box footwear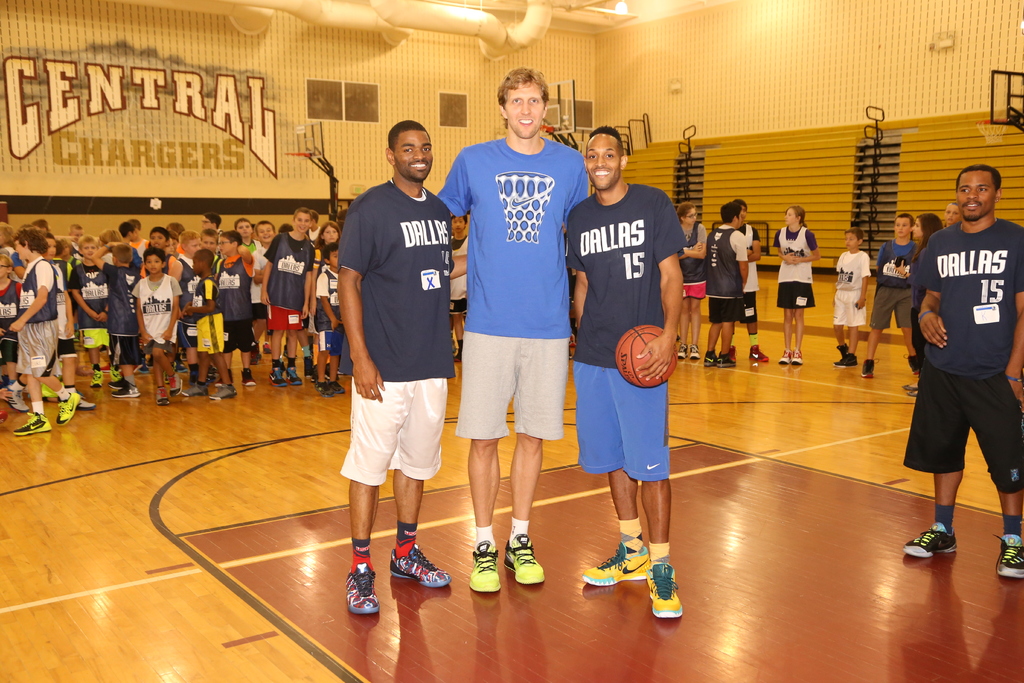
[left=902, top=379, right=922, bottom=390]
